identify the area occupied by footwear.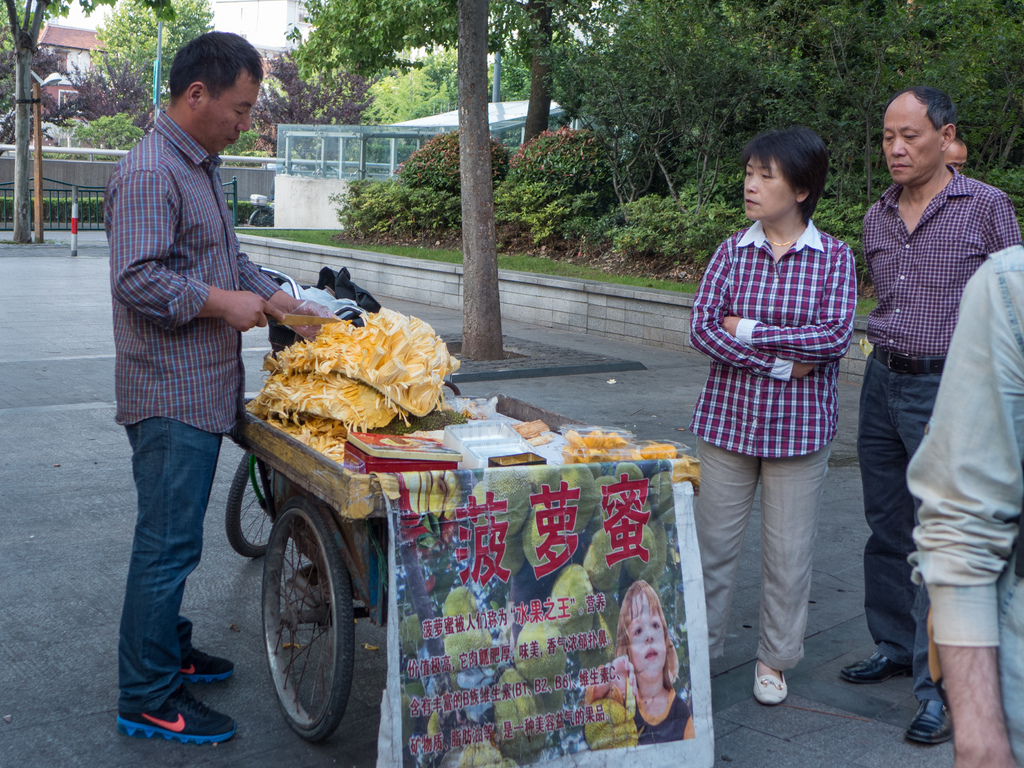
Area: <bbox>114, 689, 234, 742</bbox>.
